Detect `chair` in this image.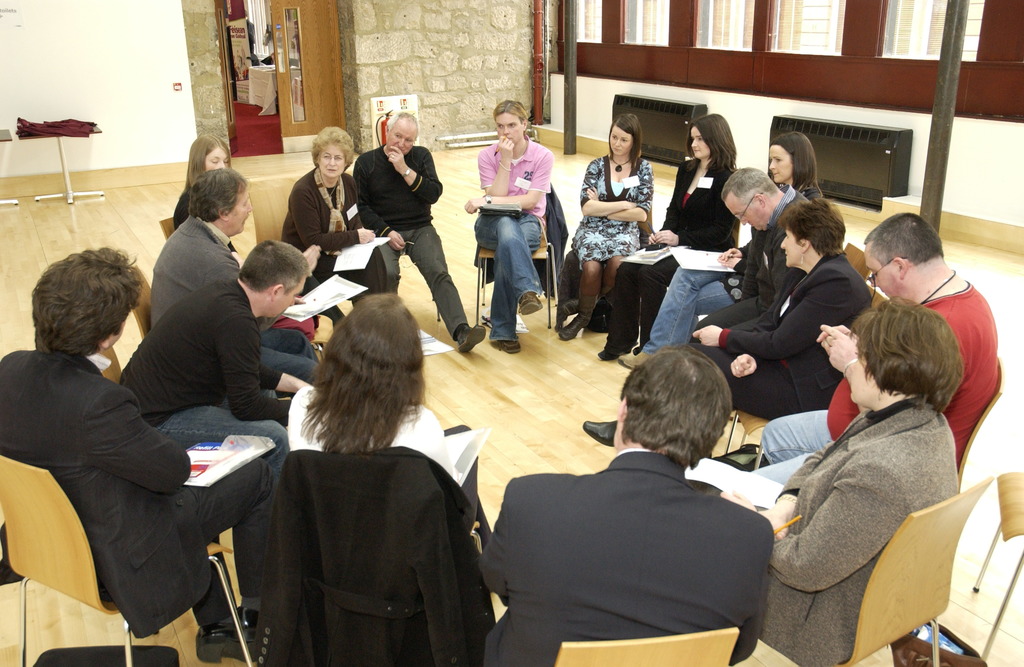
Detection: 81,344,123,387.
